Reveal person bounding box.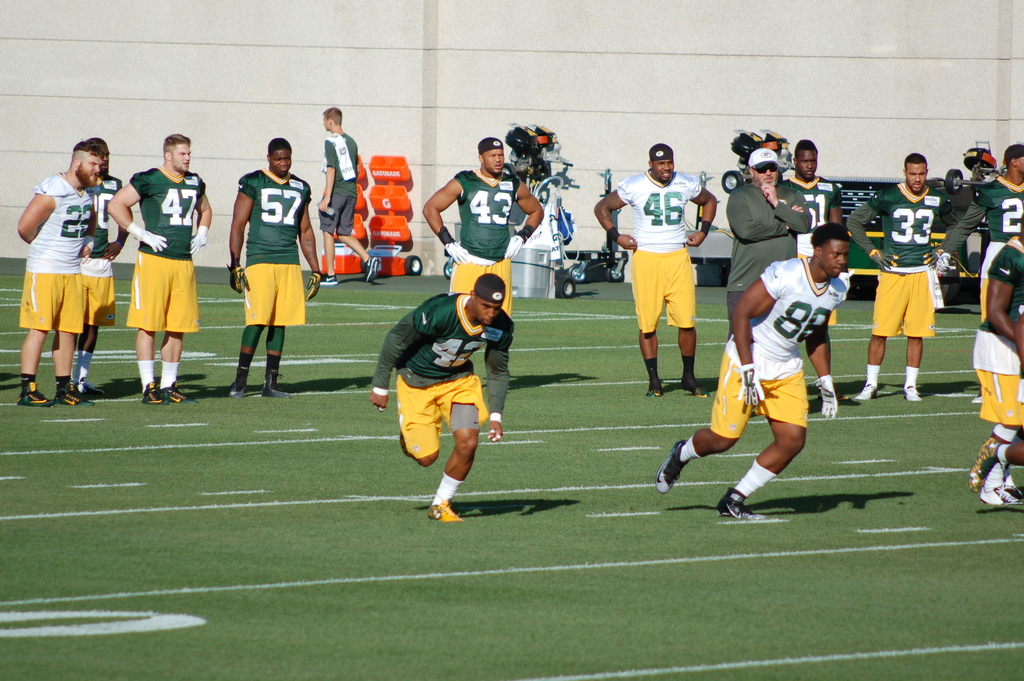
Revealed: 846,156,943,404.
